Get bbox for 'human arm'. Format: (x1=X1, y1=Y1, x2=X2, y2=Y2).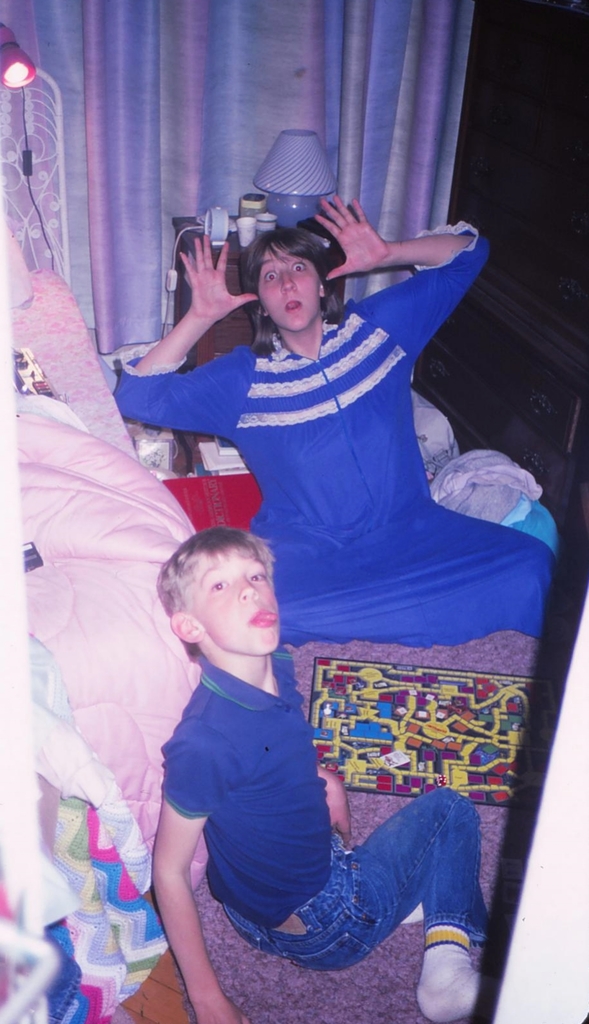
(x1=305, y1=191, x2=465, y2=299).
